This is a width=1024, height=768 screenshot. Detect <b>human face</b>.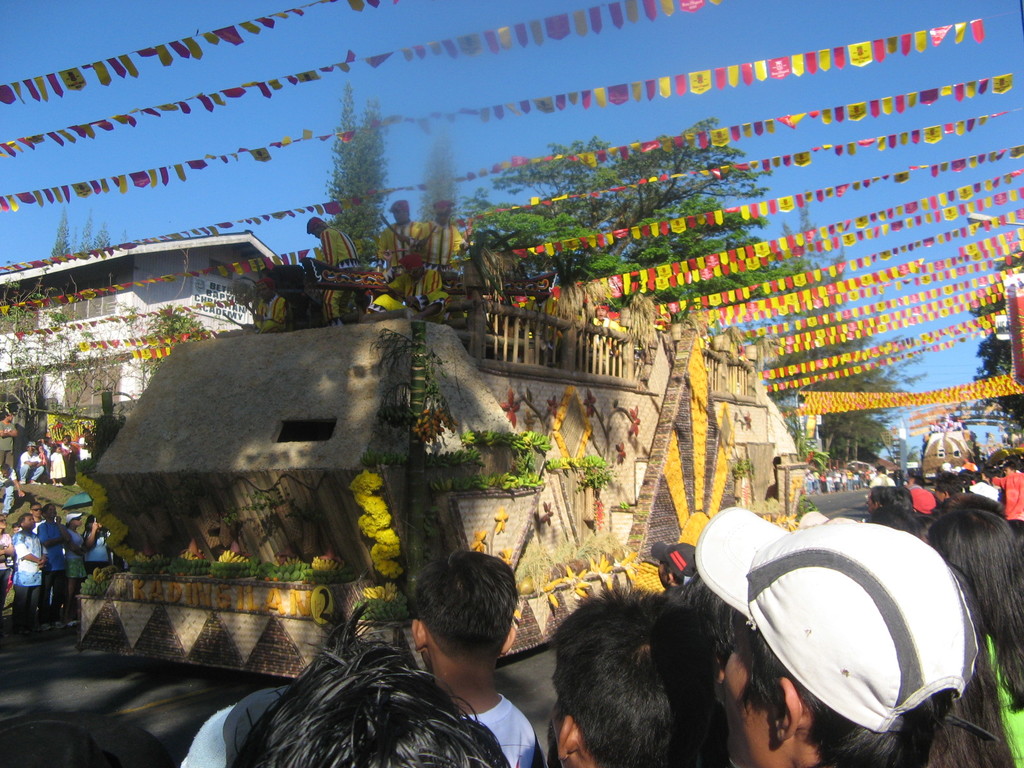
[x1=719, y1=632, x2=778, y2=767].
